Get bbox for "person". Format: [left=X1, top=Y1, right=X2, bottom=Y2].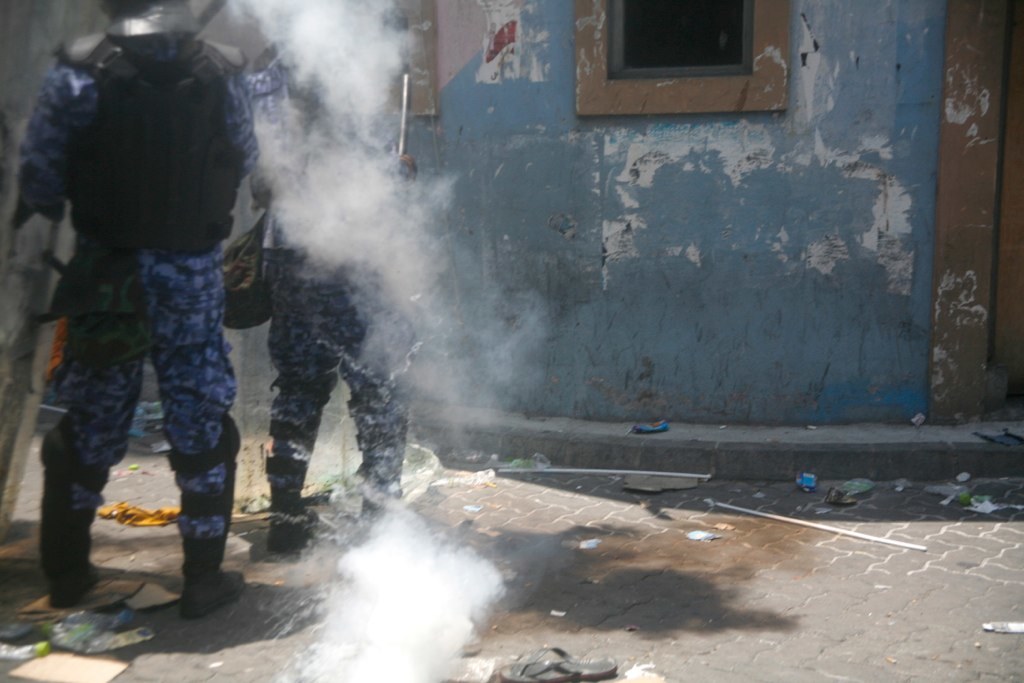
[left=261, top=38, right=429, bottom=562].
